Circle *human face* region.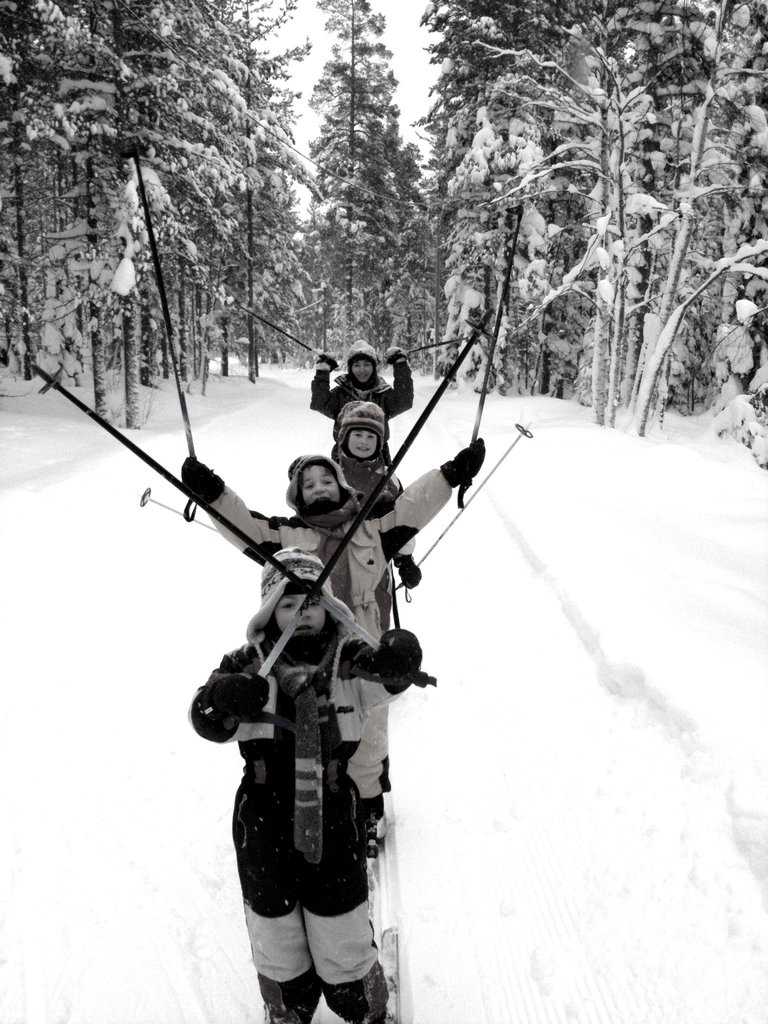
Region: [350,356,376,374].
